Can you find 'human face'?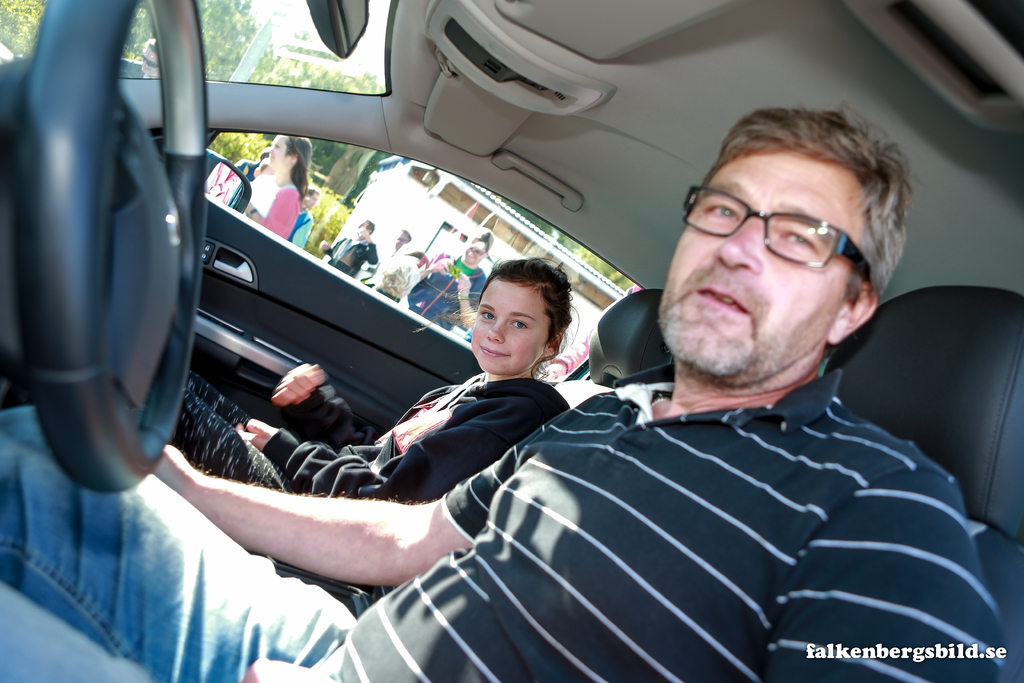
Yes, bounding box: rect(357, 224, 372, 238).
